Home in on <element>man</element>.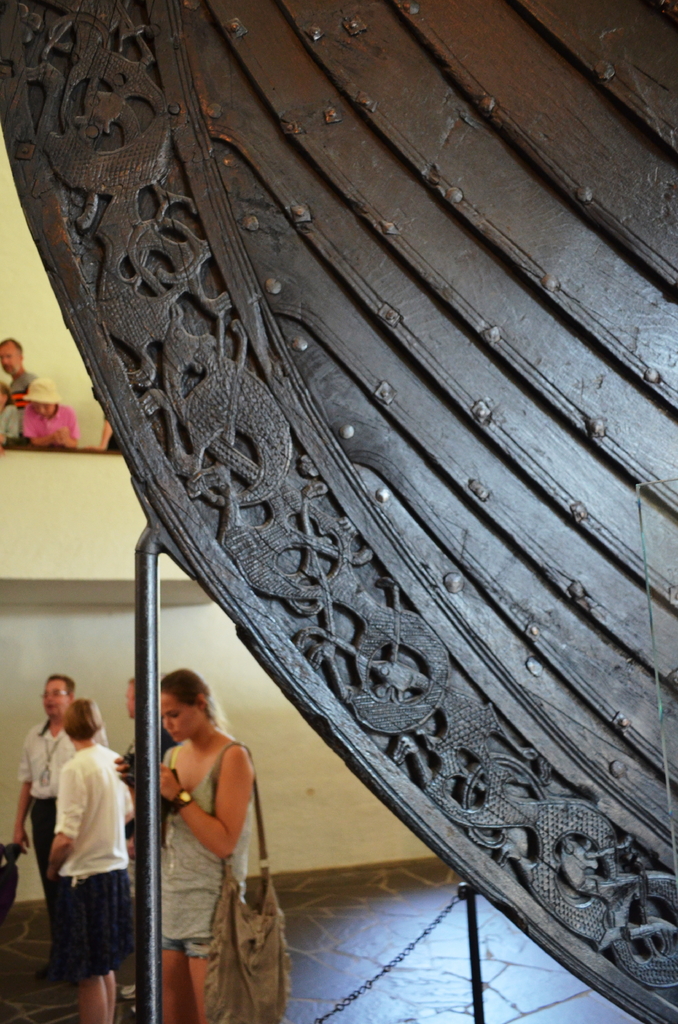
Homed in at rect(8, 671, 111, 980).
